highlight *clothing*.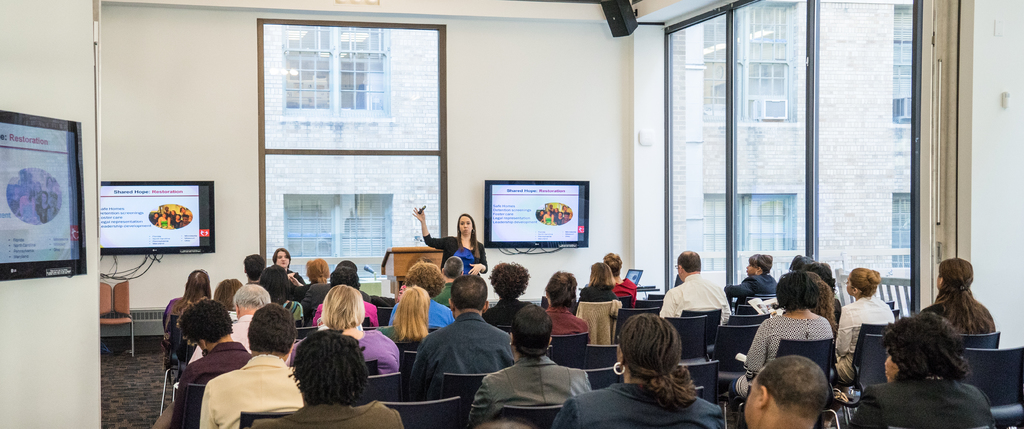
Highlighted region: Rect(553, 384, 723, 427).
